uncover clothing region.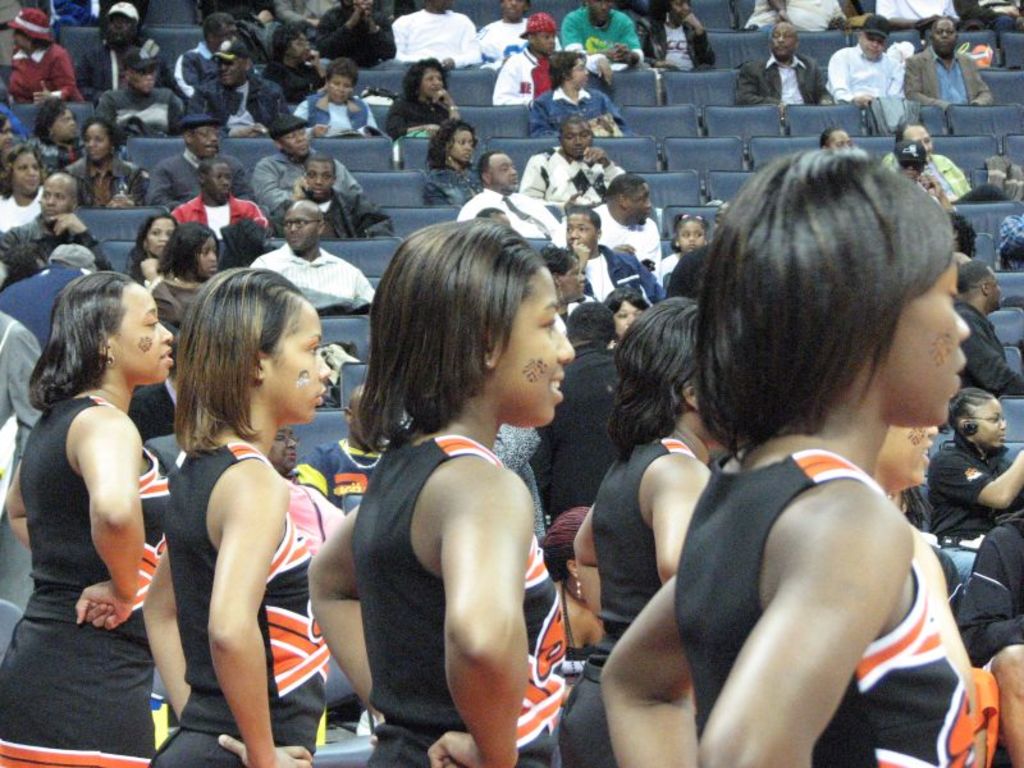
Uncovered: <box>957,513,1023,676</box>.
